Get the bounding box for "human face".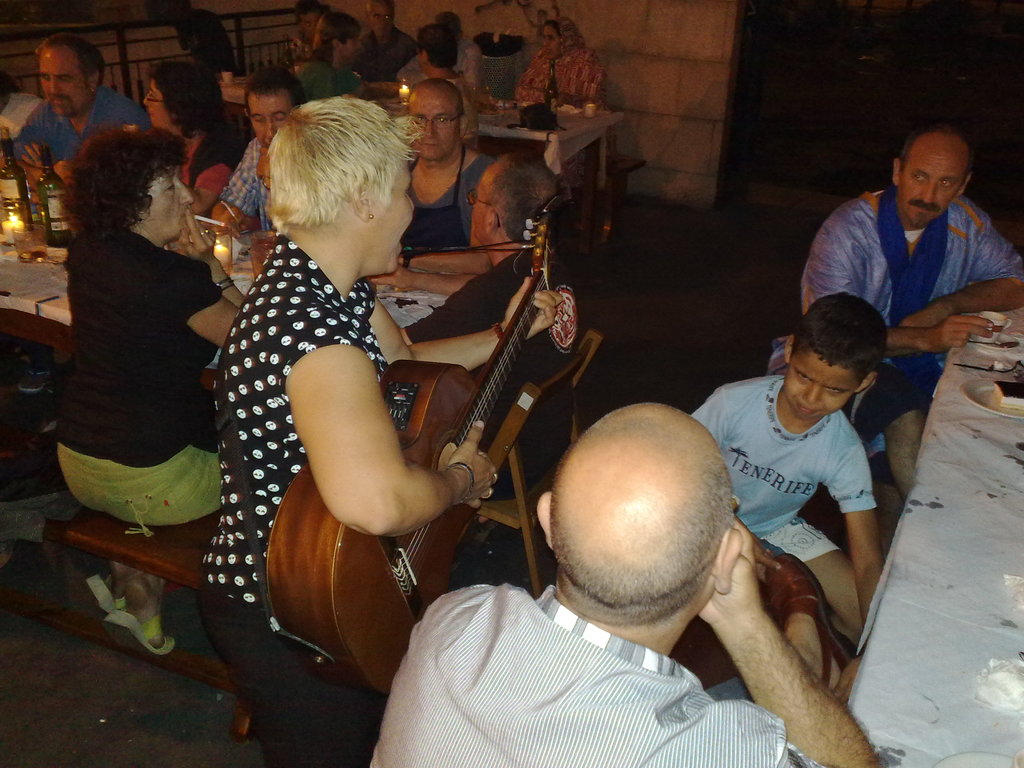
detection(538, 24, 557, 60).
